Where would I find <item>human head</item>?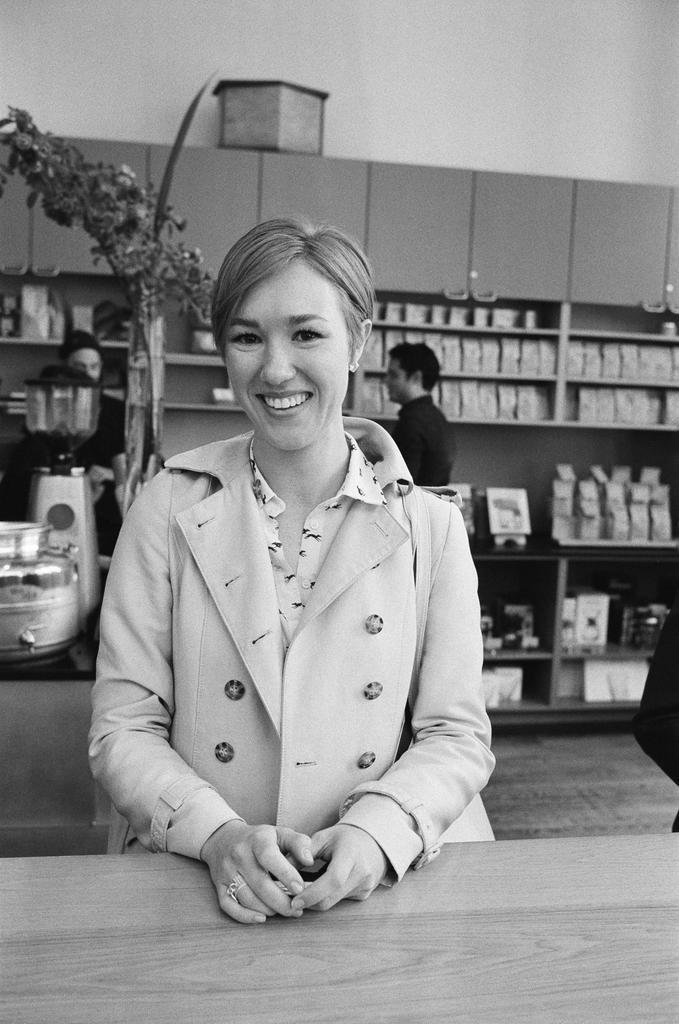
At [382, 340, 442, 403].
